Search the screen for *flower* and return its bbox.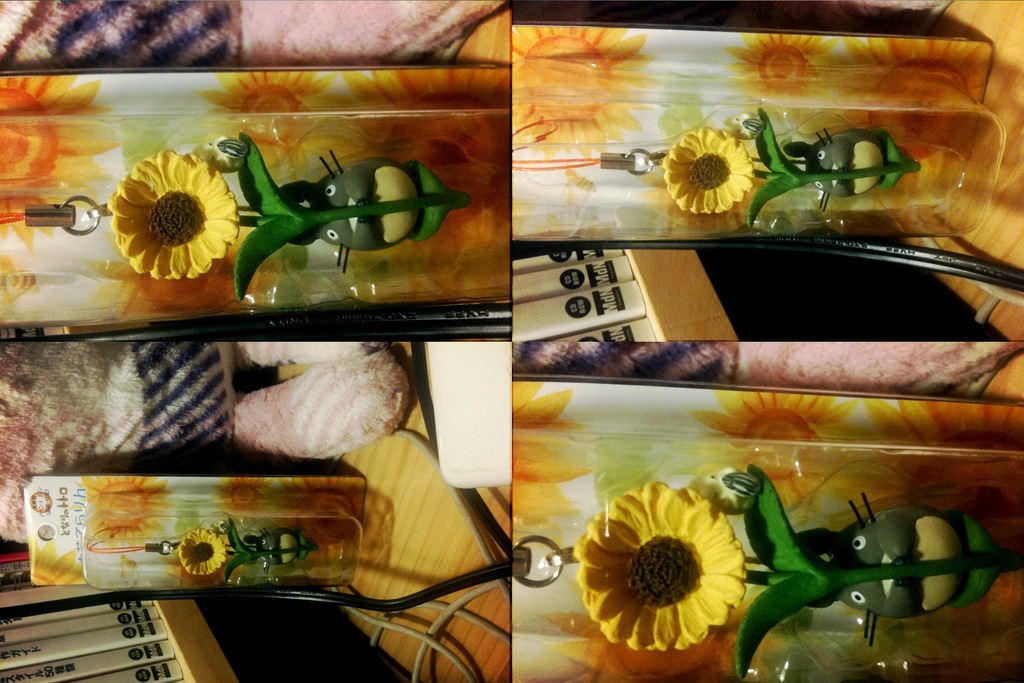
Found: 97 137 230 288.
